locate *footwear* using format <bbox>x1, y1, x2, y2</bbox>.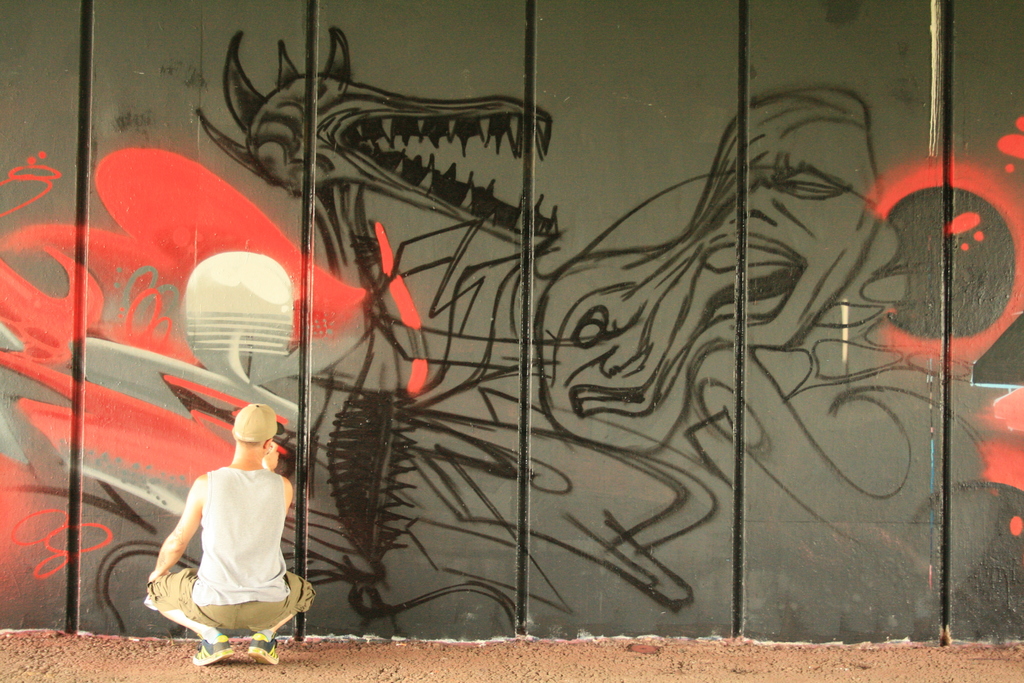
<bbox>244, 630, 280, 664</bbox>.
